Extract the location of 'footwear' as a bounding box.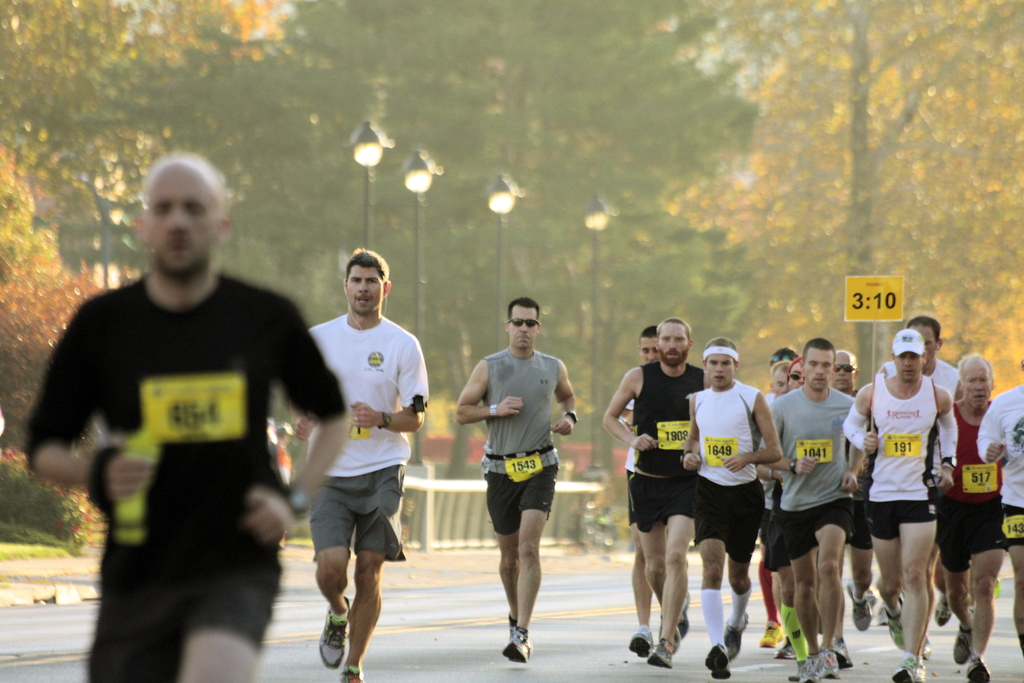
bbox(676, 589, 694, 641).
